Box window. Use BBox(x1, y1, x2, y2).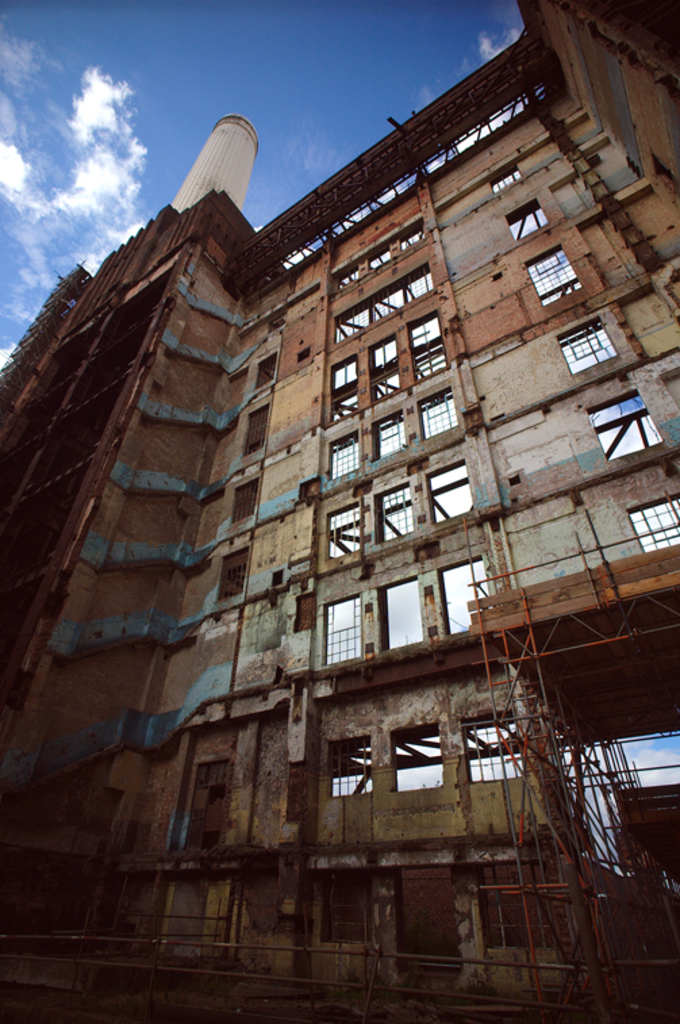
BBox(588, 390, 660, 461).
